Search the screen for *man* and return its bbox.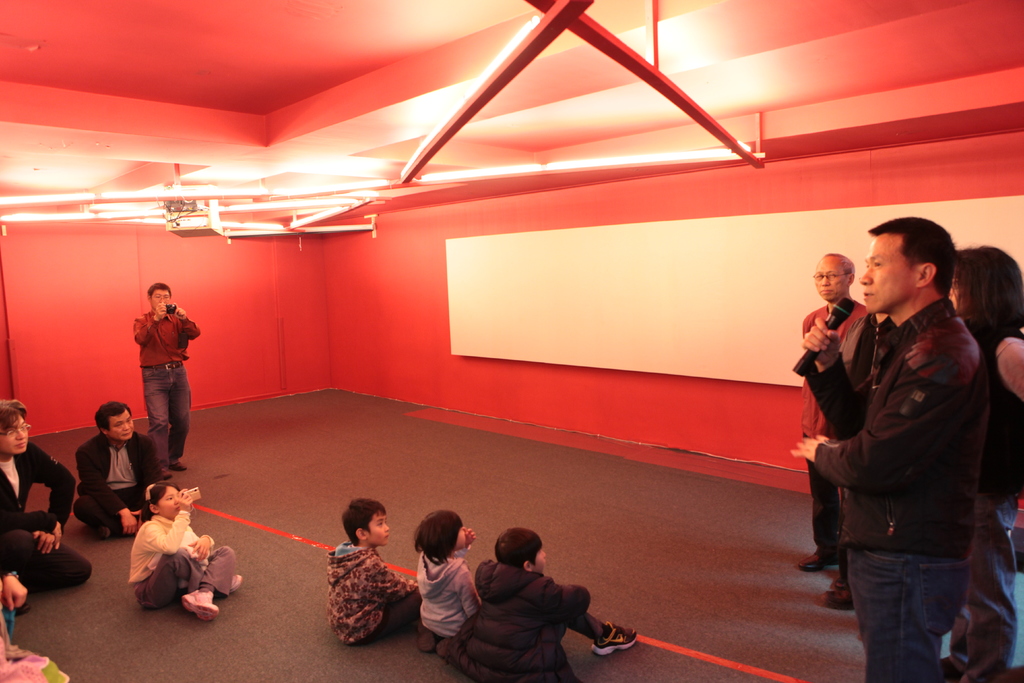
Found: left=72, top=399, right=164, bottom=544.
